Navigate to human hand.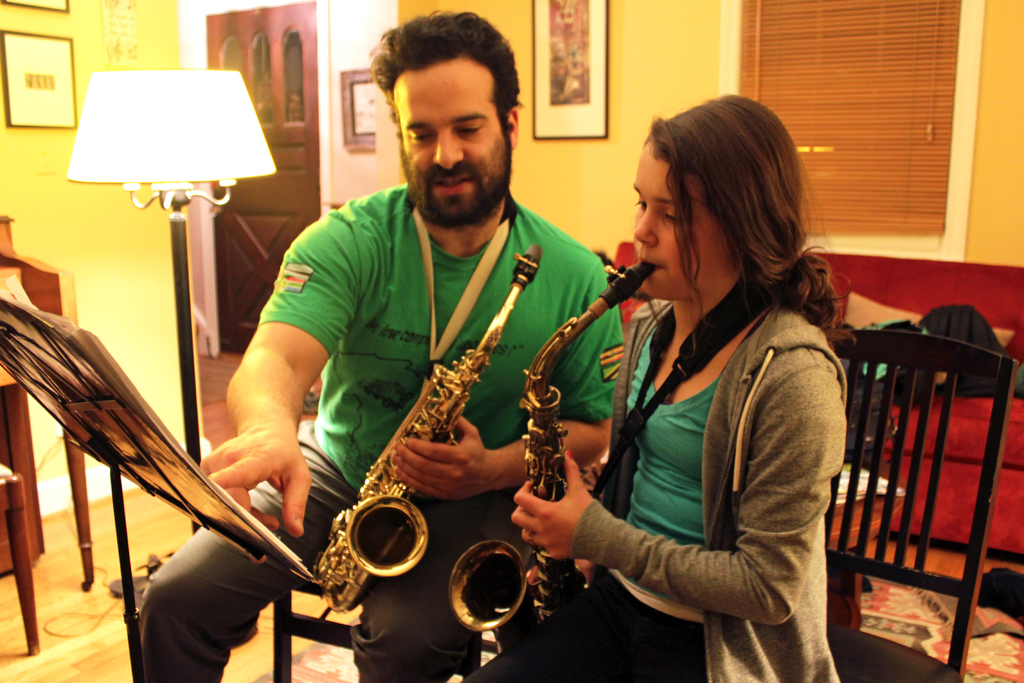
Navigation target: select_region(523, 554, 596, 588).
